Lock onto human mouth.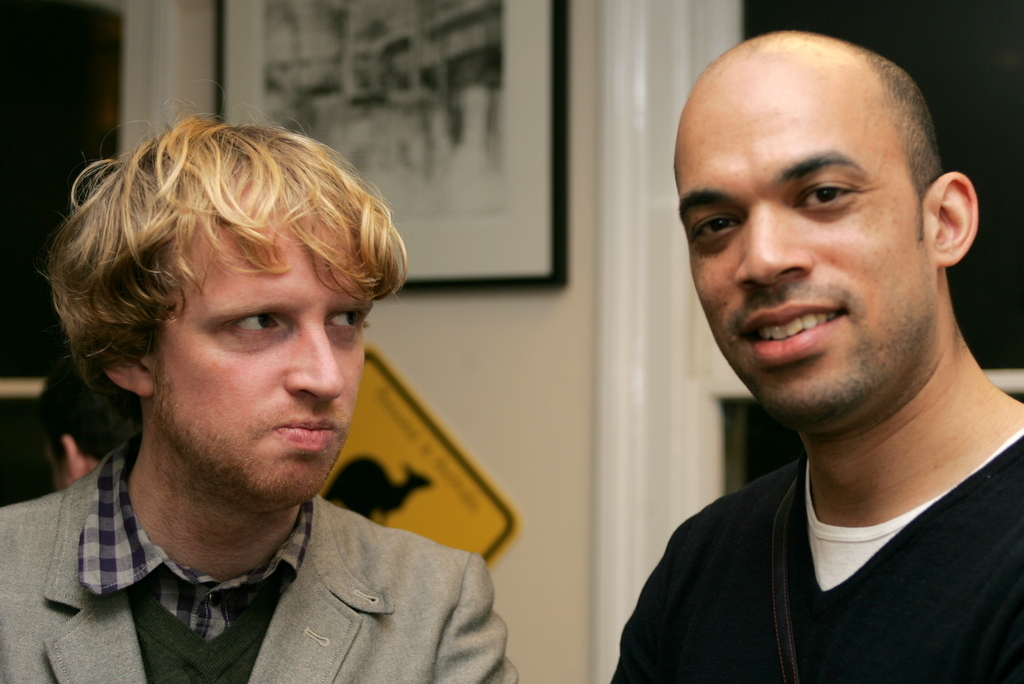
Locked: region(270, 415, 342, 460).
